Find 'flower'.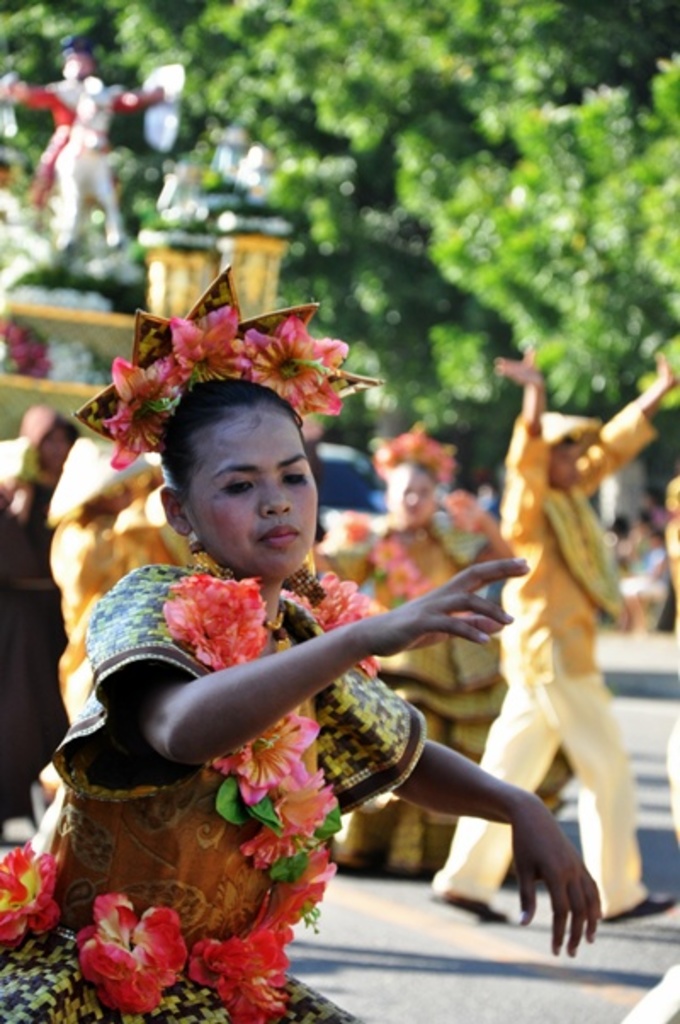
0/844/44/947.
